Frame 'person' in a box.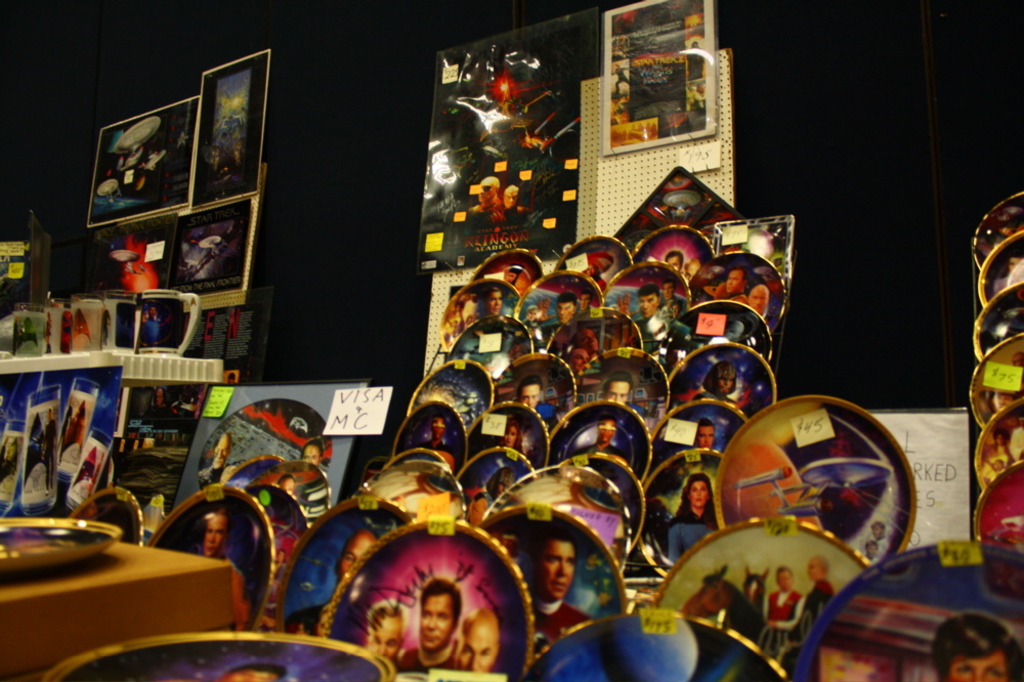
locate(521, 532, 594, 643).
